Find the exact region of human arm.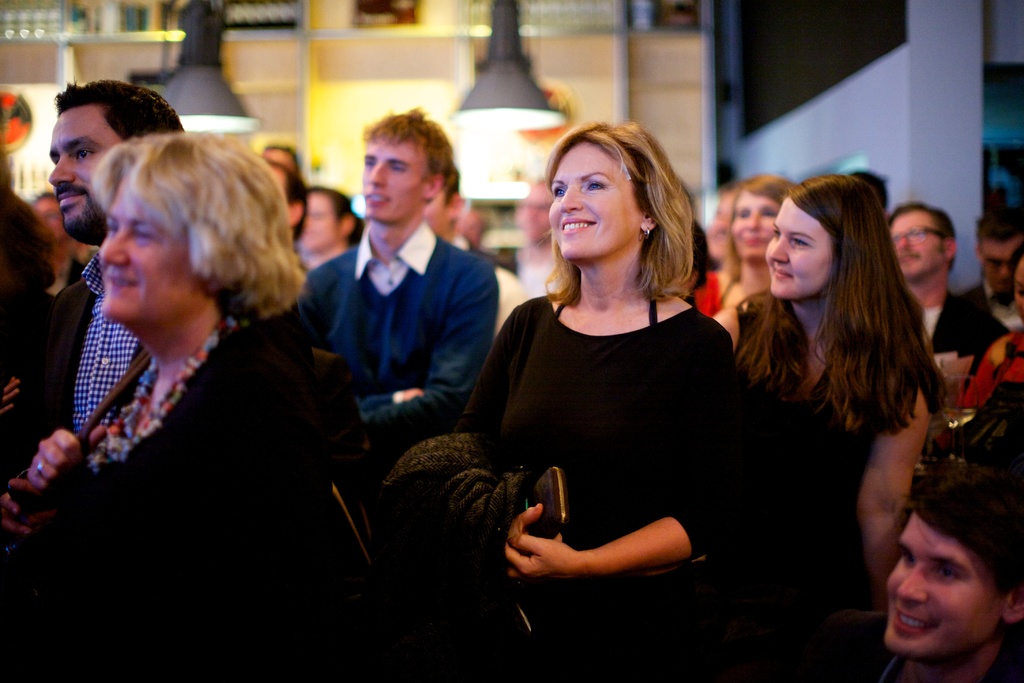
Exact region: rect(0, 371, 22, 416).
